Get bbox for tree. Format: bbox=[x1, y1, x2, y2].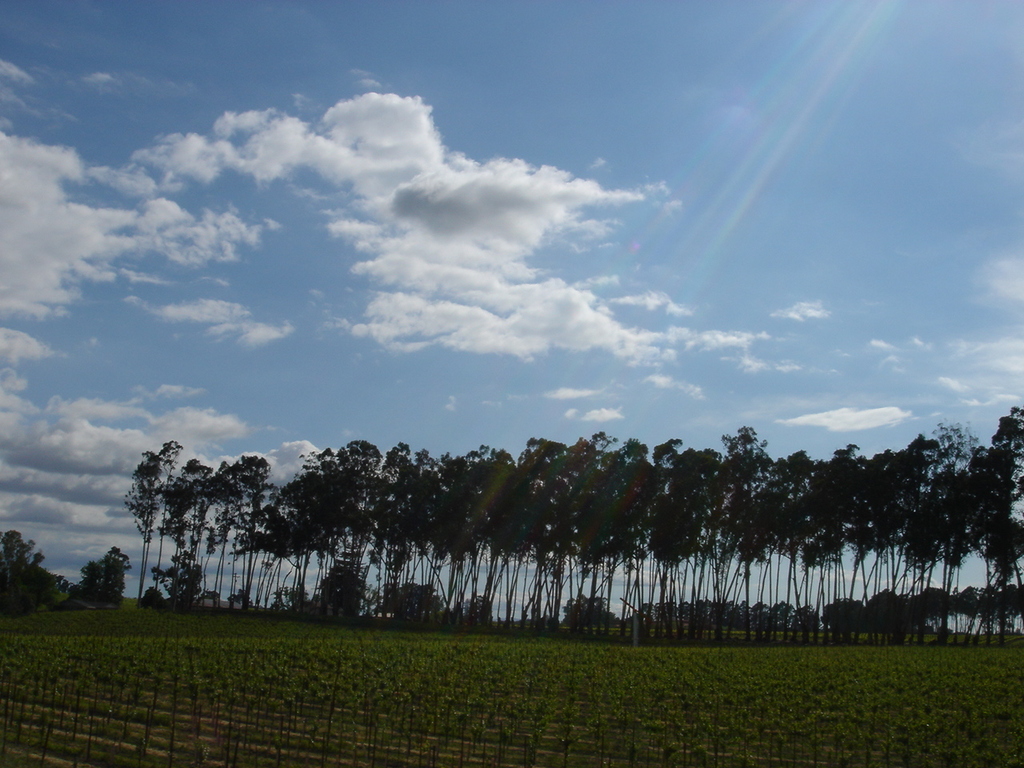
bbox=[63, 547, 135, 610].
